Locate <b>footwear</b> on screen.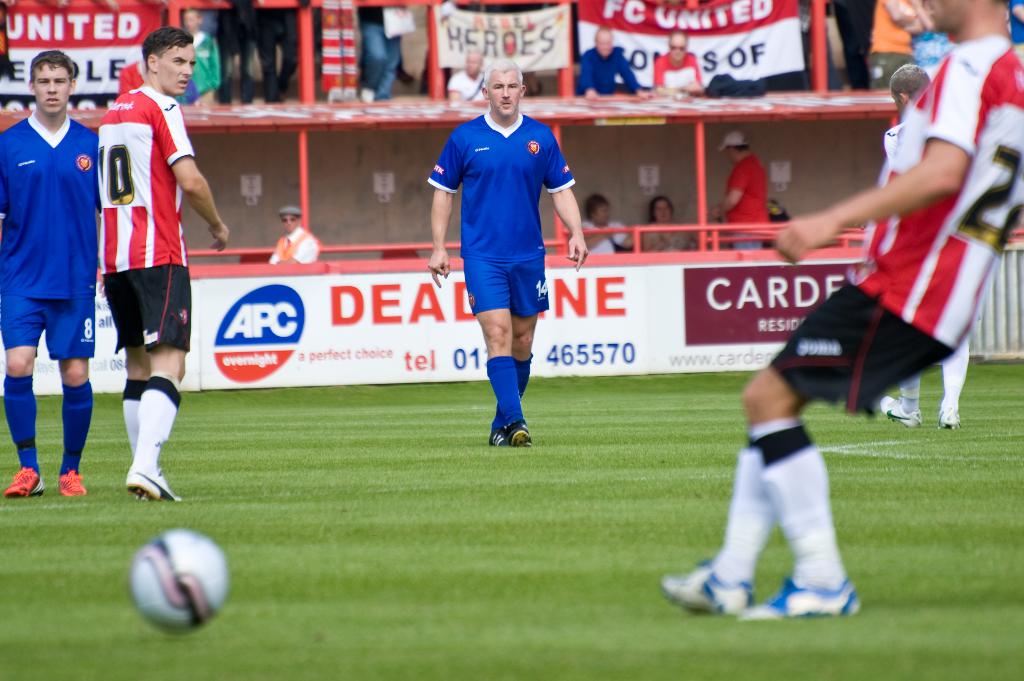
On screen at BBox(661, 552, 752, 613).
